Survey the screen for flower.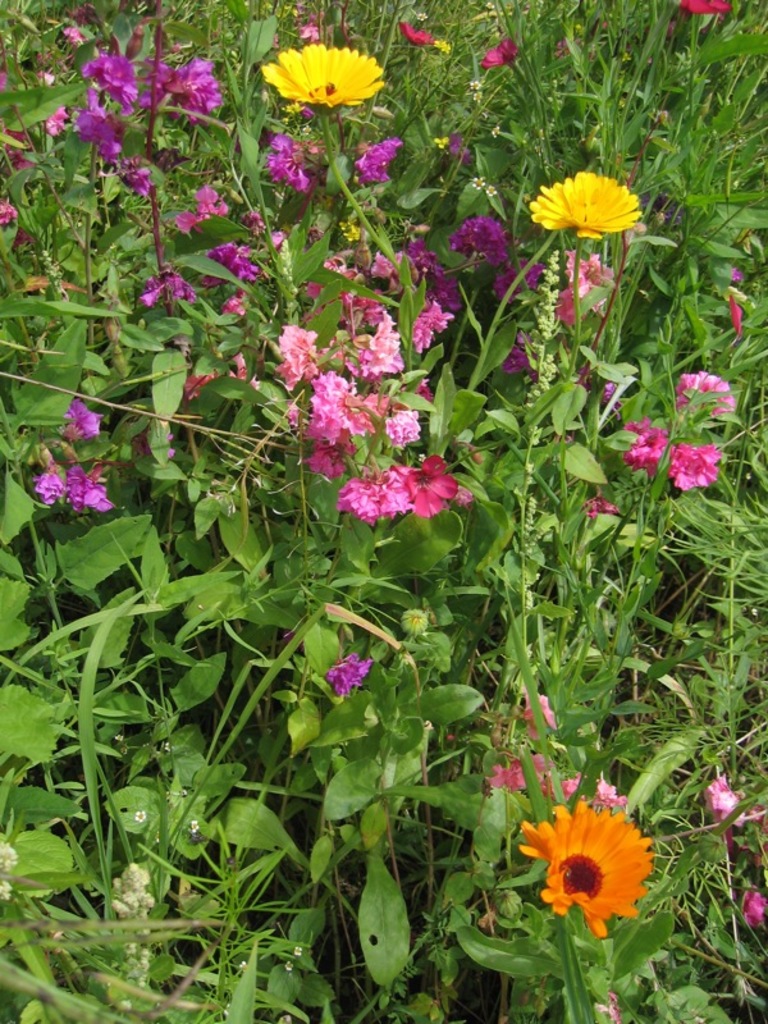
Survey found: BBox(667, 428, 736, 498).
